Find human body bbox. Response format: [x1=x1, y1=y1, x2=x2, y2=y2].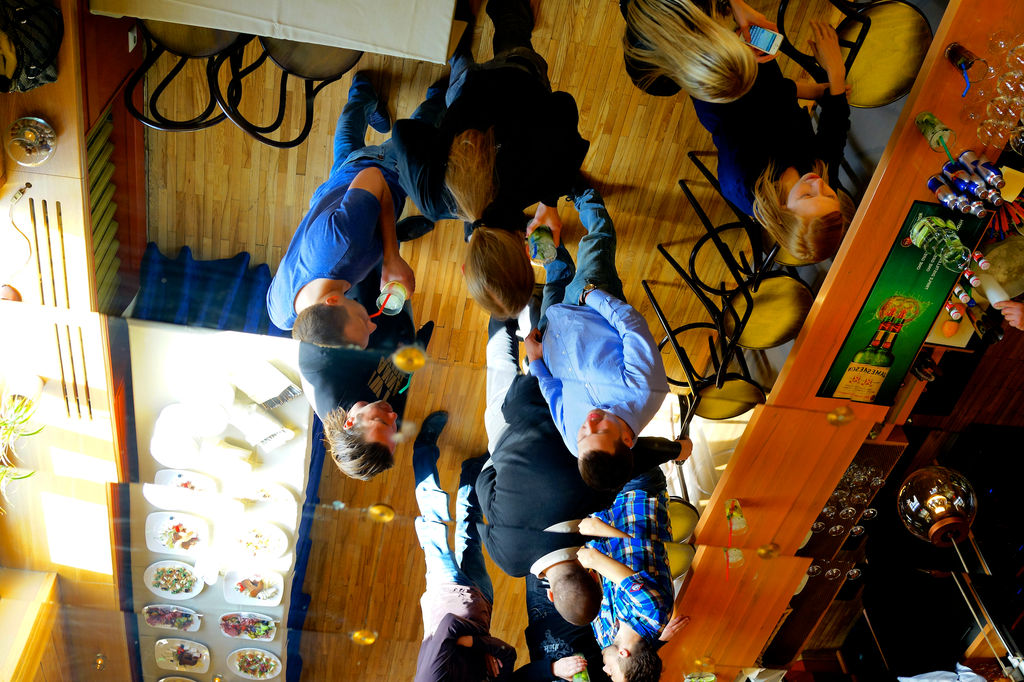
[x1=688, y1=30, x2=847, y2=228].
